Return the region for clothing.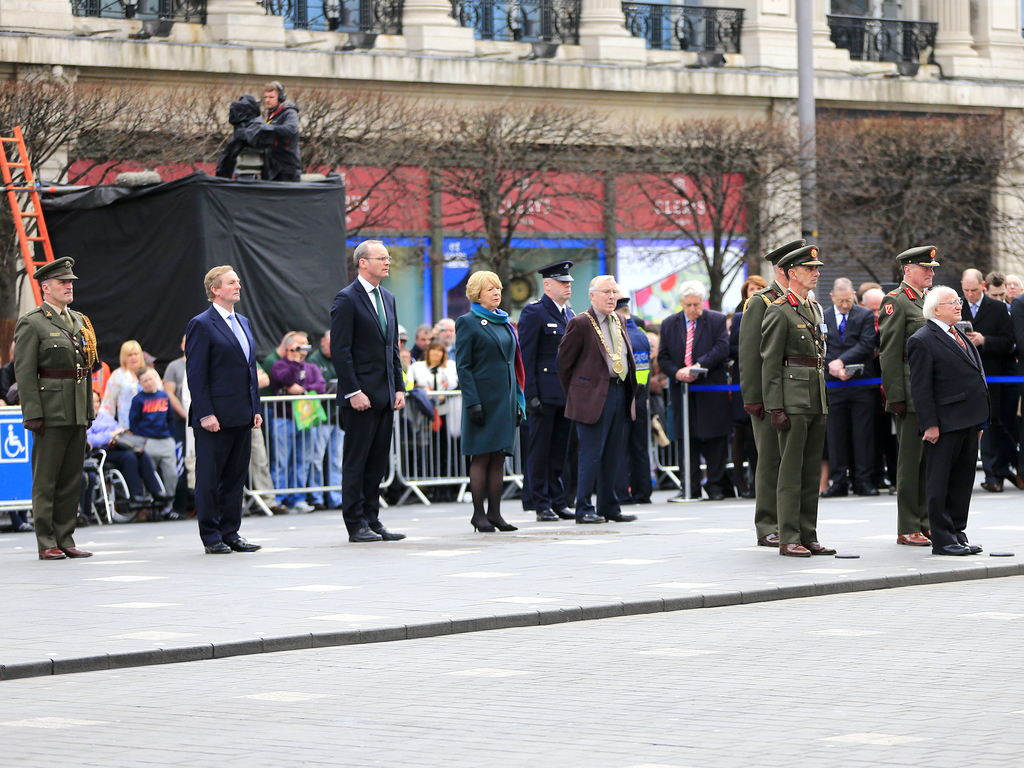
{"left": 328, "top": 279, "right": 408, "bottom": 526}.
